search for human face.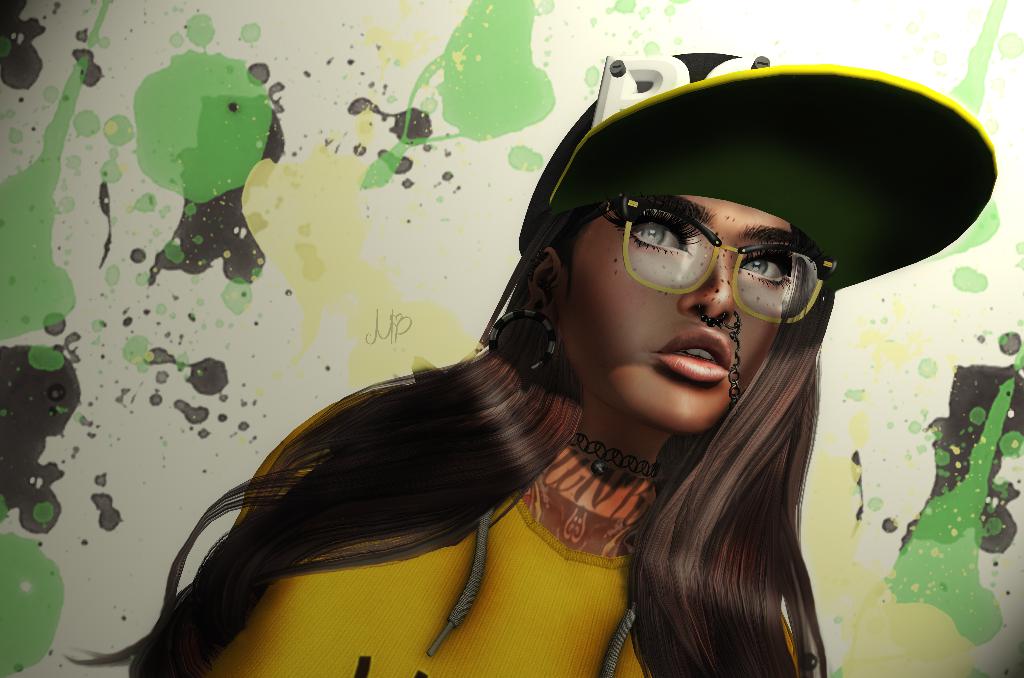
Found at {"left": 560, "top": 194, "right": 792, "bottom": 433}.
